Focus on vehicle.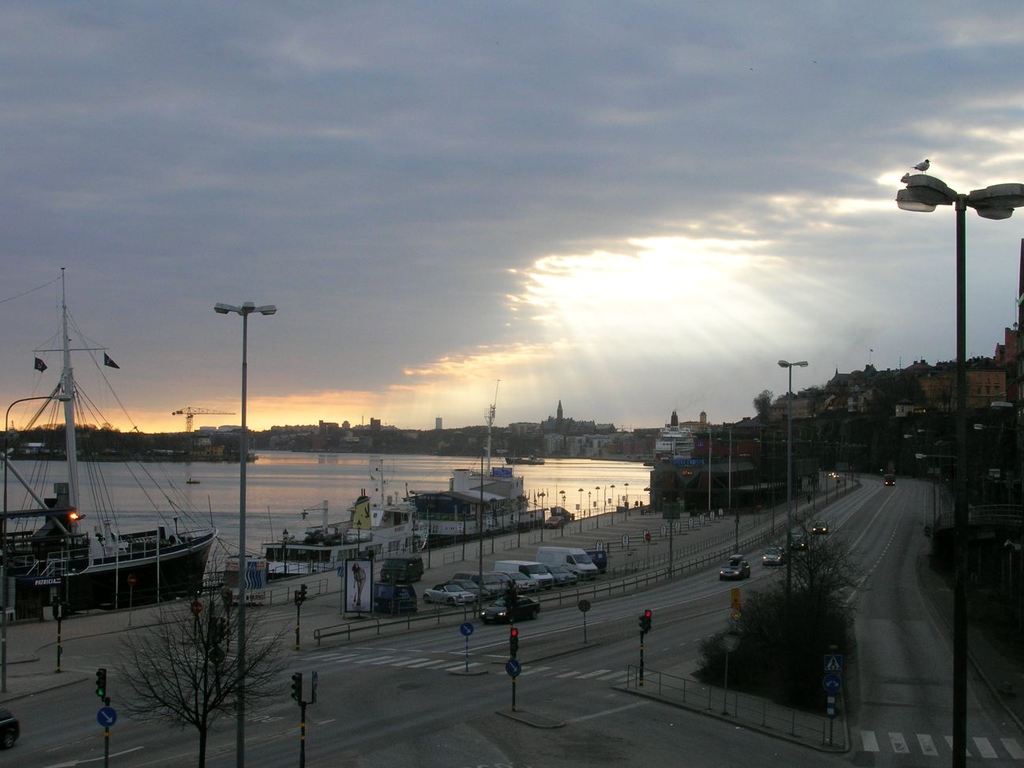
Focused at locate(549, 563, 579, 577).
